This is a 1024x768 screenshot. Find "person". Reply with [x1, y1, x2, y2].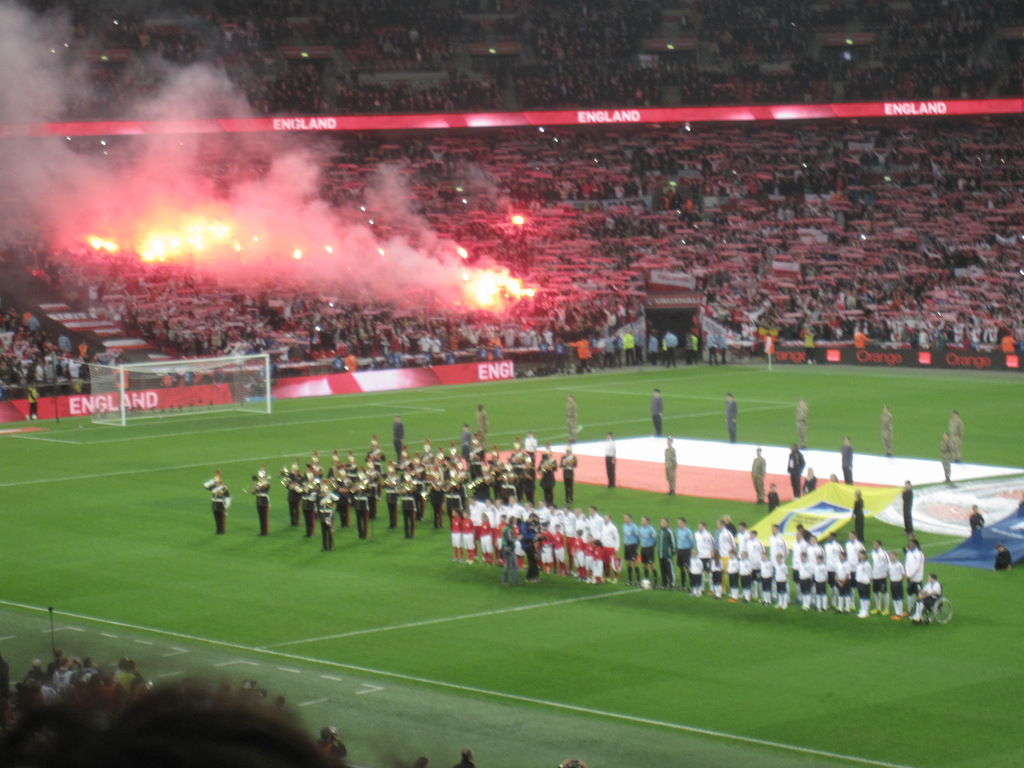
[724, 551, 737, 596].
